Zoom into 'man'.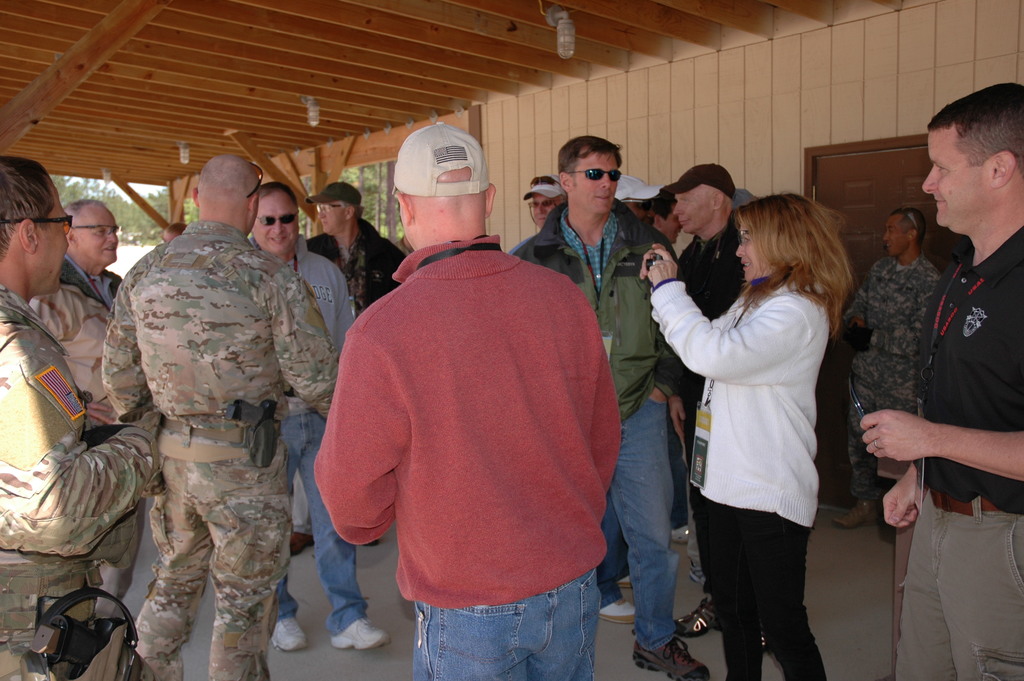
Zoom target: x1=243 y1=179 x2=389 y2=650.
